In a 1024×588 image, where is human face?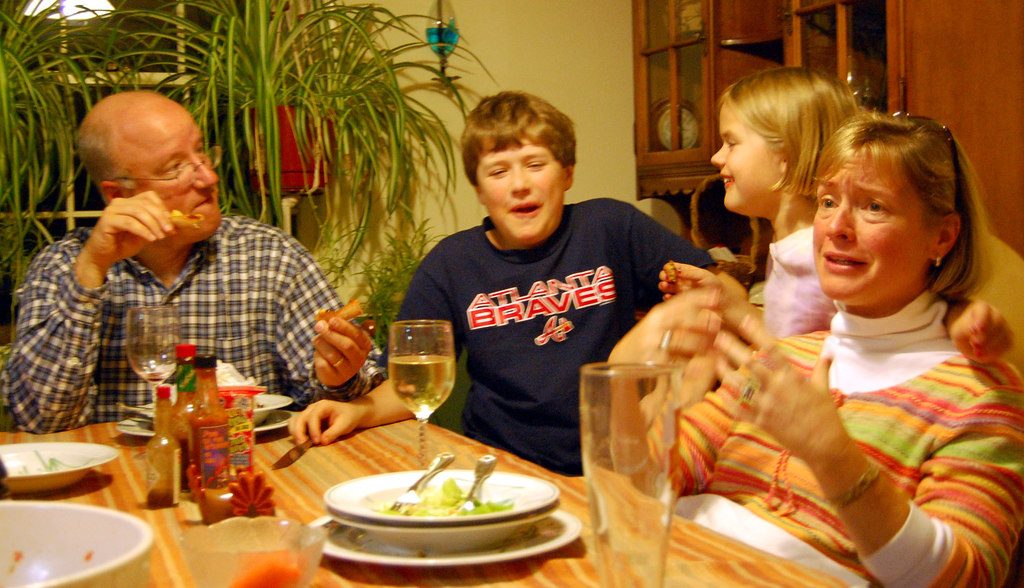
BBox(714, 94, 781, 209).
